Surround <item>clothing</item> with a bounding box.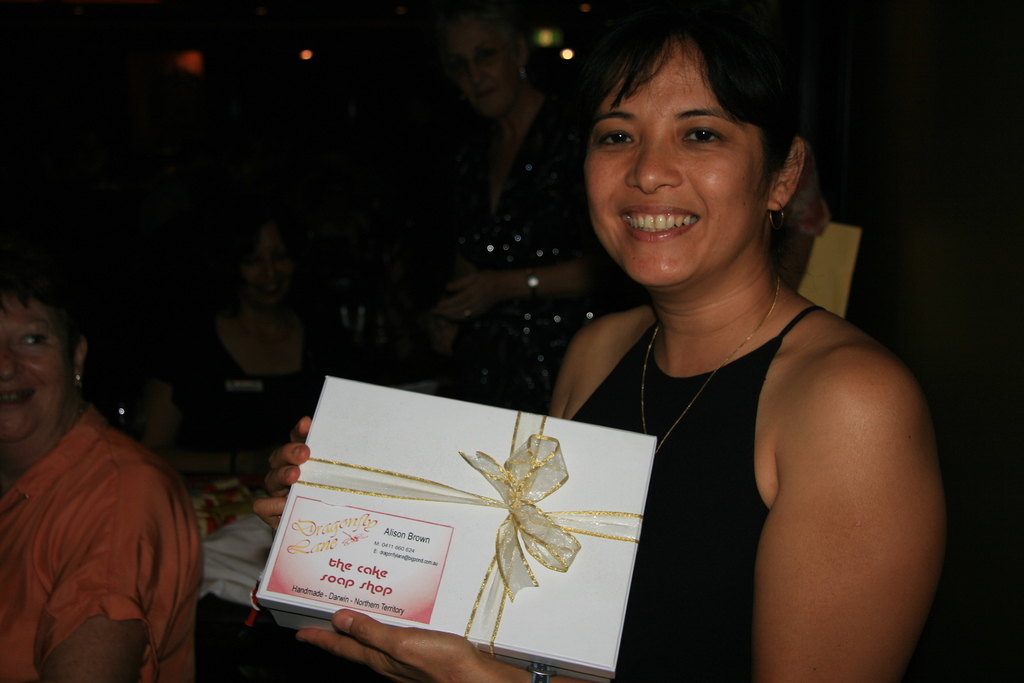
9:359:197:680.
